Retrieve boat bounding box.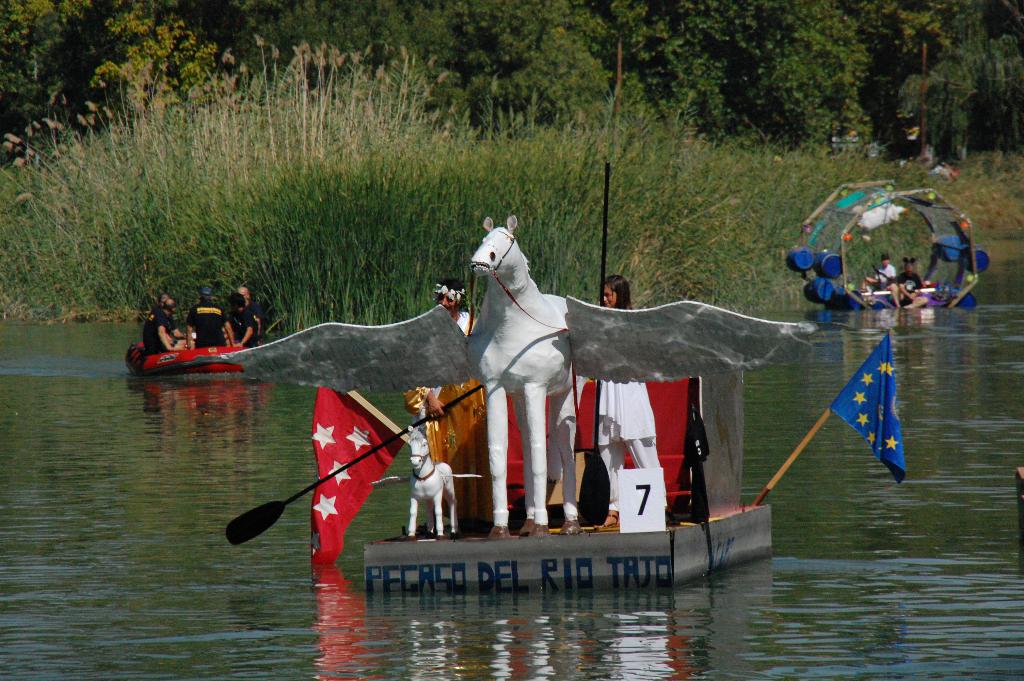
Bounding box: locate(363, 154, 772, 587).
